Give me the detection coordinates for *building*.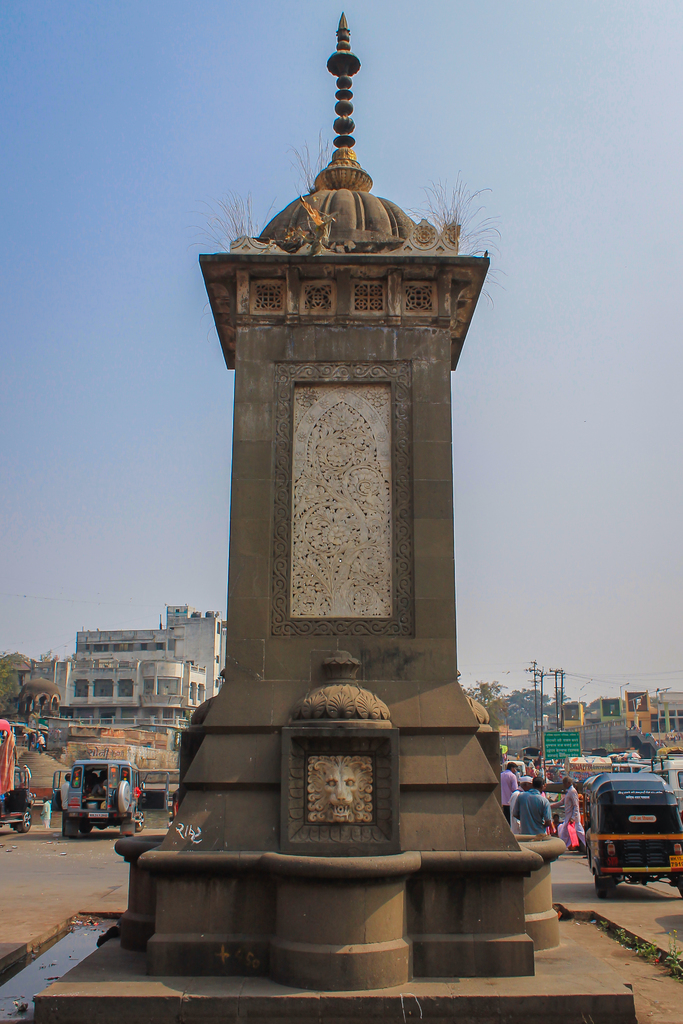
29 659 204 750.
